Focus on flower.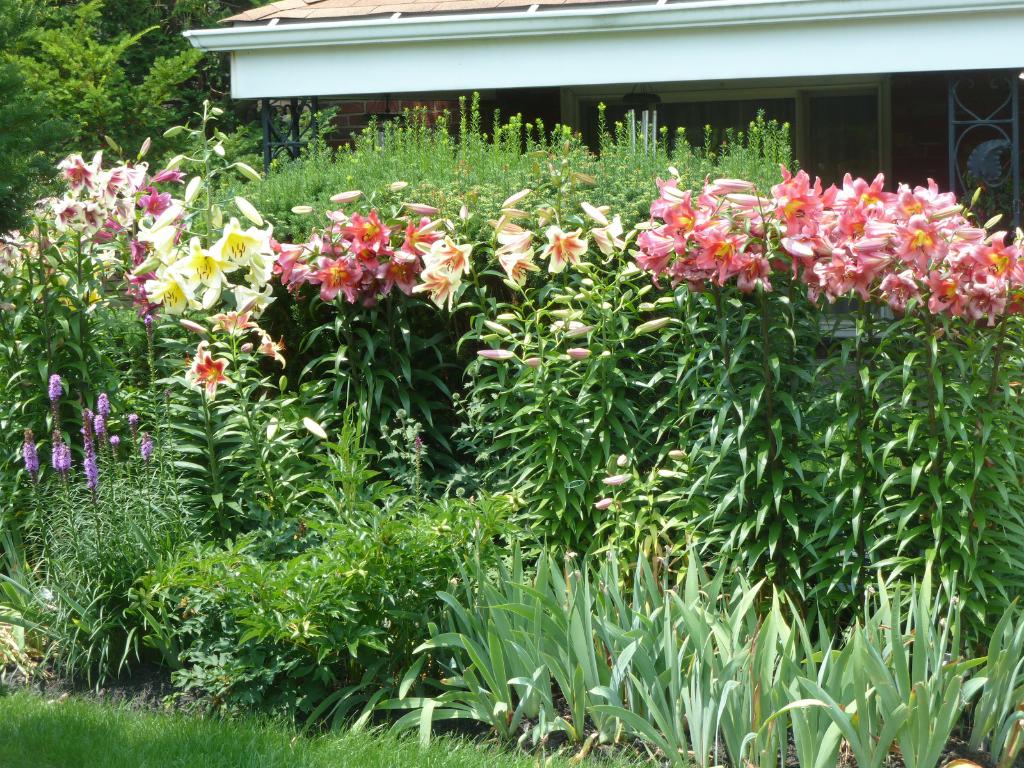
Focused at [80,410,97,495].
